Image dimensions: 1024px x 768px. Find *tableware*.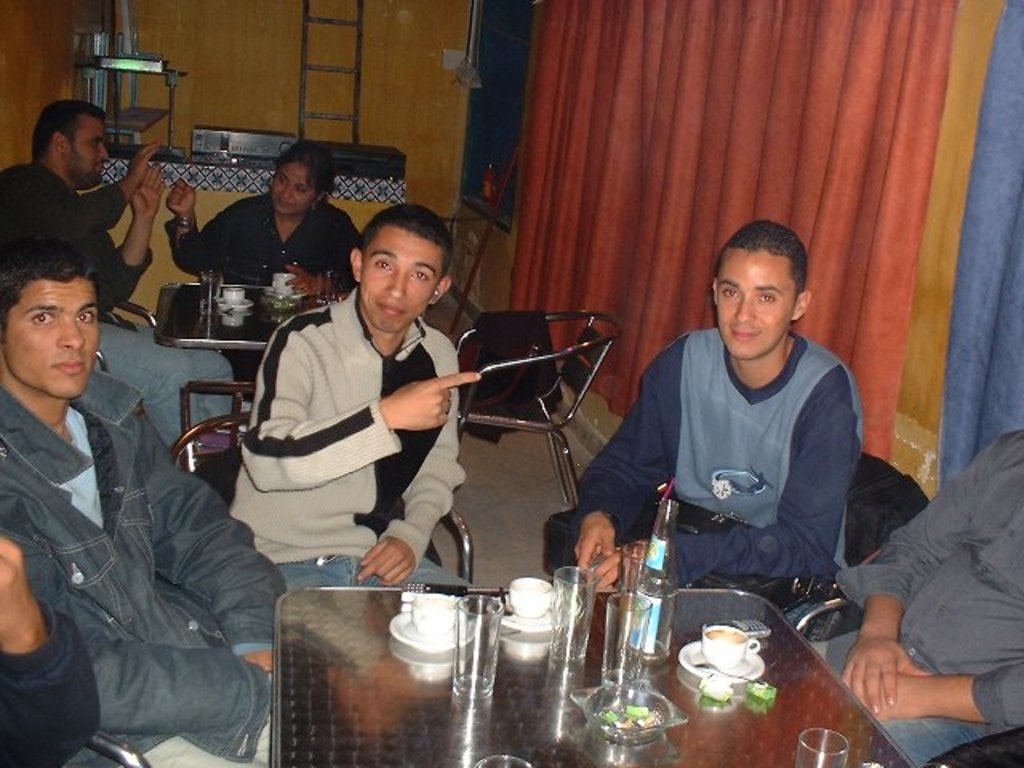
Rect(547, 570, 592, 669).
